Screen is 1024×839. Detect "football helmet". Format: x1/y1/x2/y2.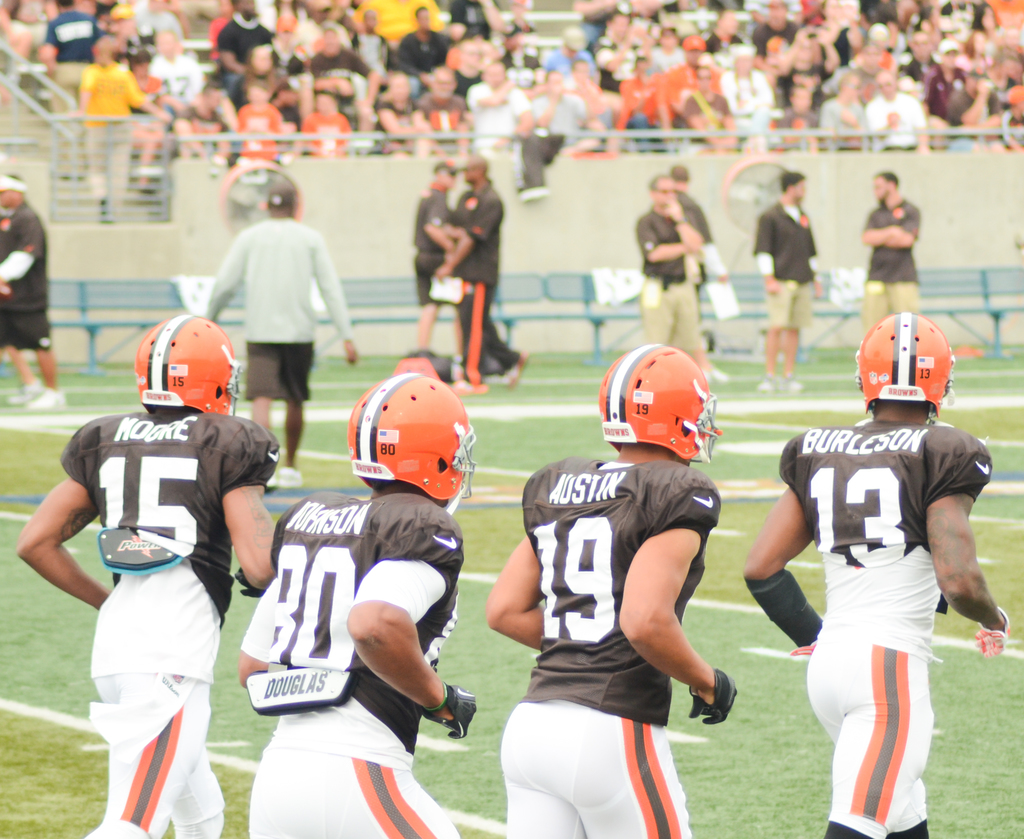
129/322/228/413.
